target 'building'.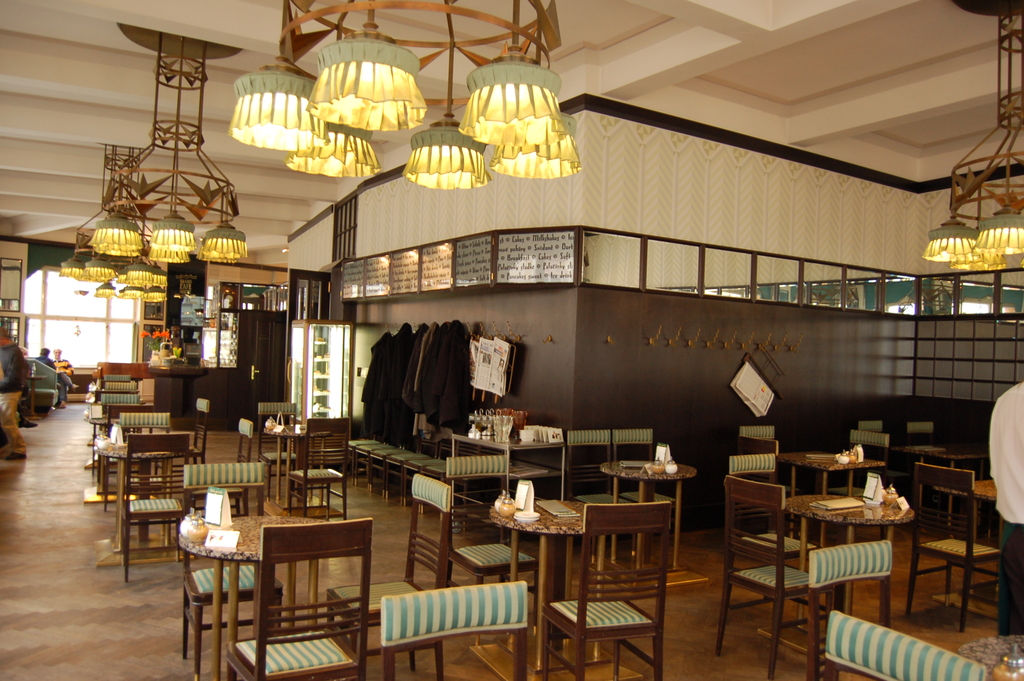
Target region: <region>1, 0, 1023, 680</region>.
